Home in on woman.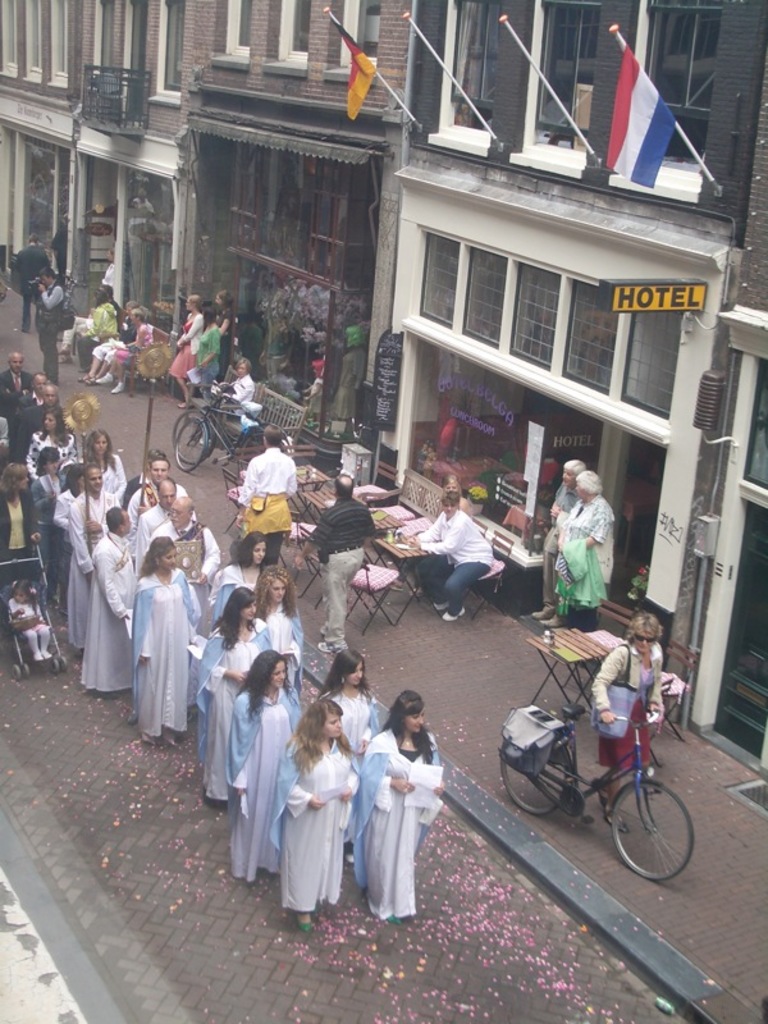
Homed in at BBox(271, 570, 301, 677).
